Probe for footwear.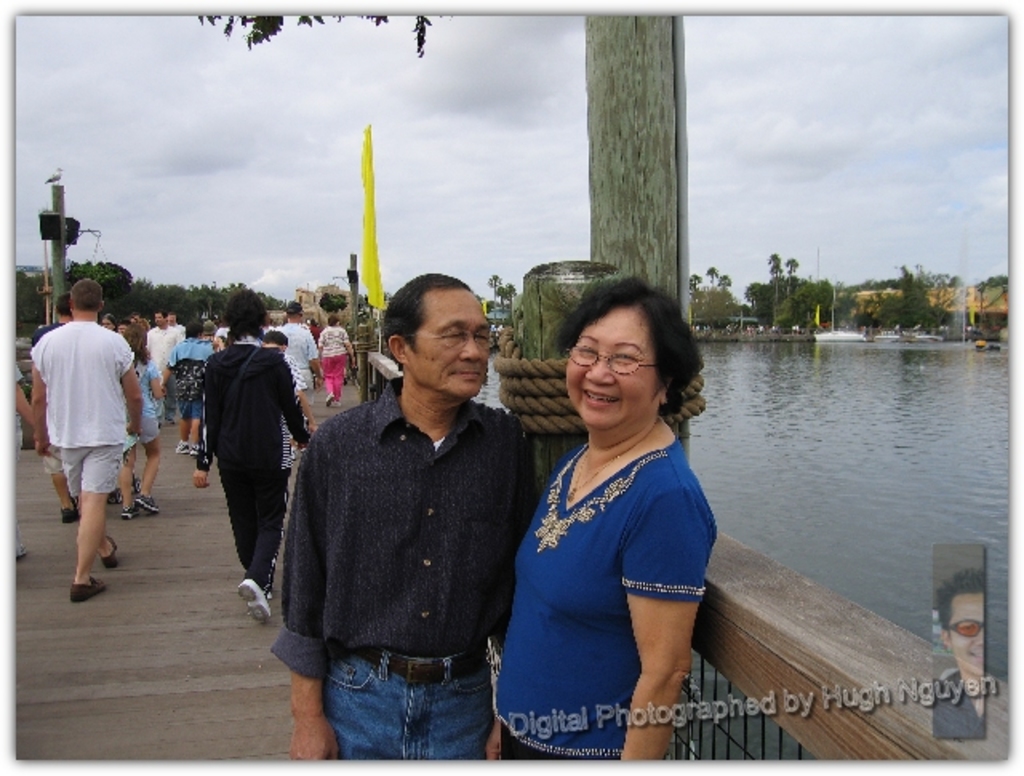
Probe result: bbox(99, 536, 114, 566).
